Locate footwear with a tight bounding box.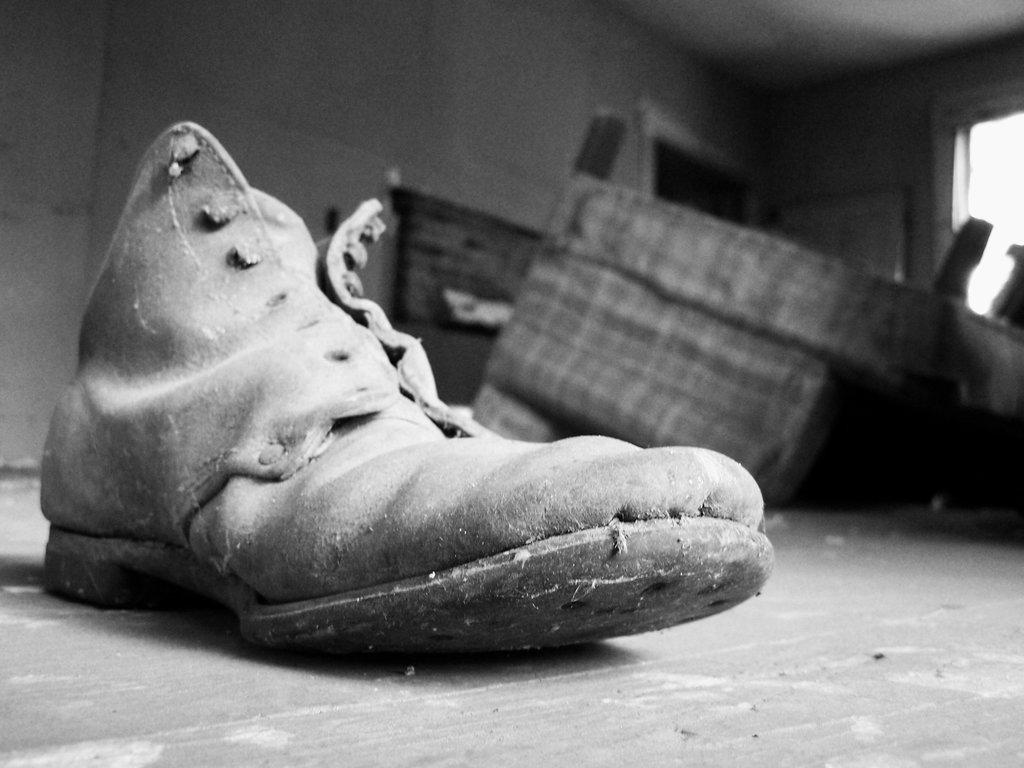
[x1=41, y1=120, x2=782, y2=658].
